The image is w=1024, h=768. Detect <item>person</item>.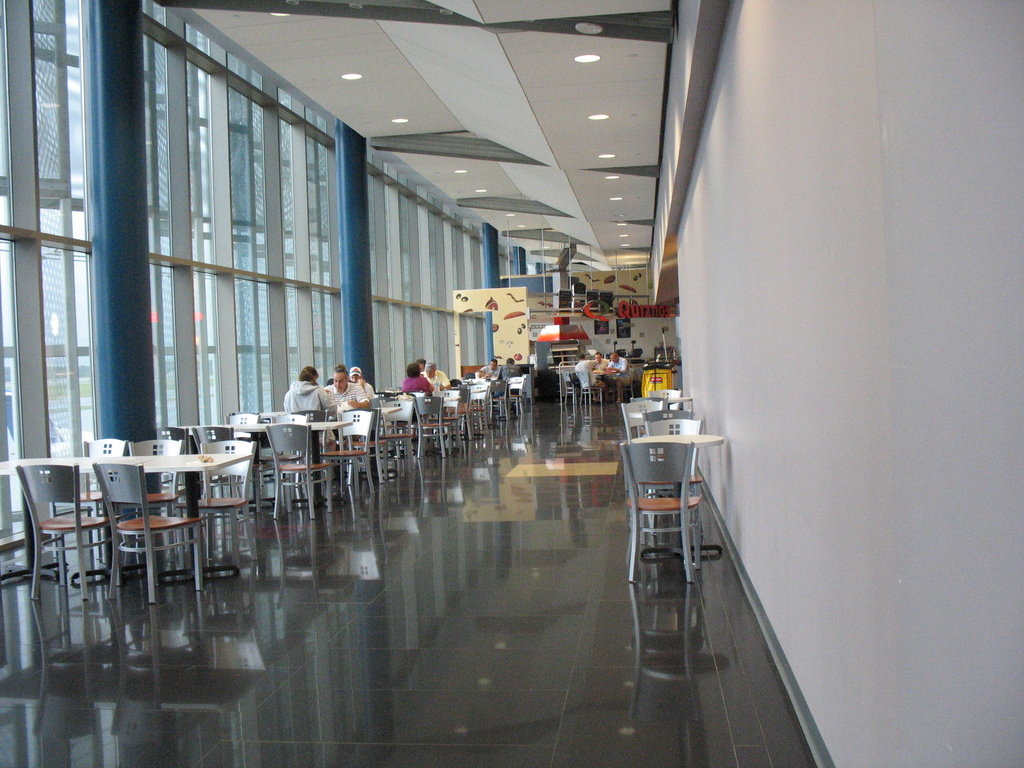
Detection: 574/355/606/403.
